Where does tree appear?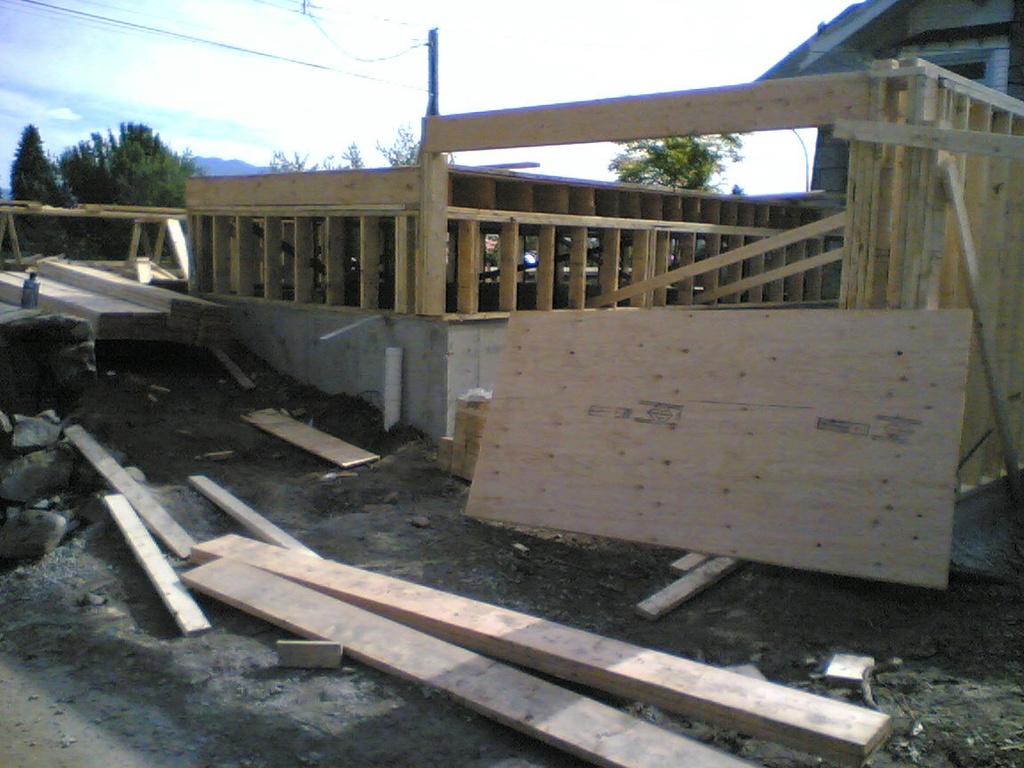
Appears at box(61, 87, 194, 230).
